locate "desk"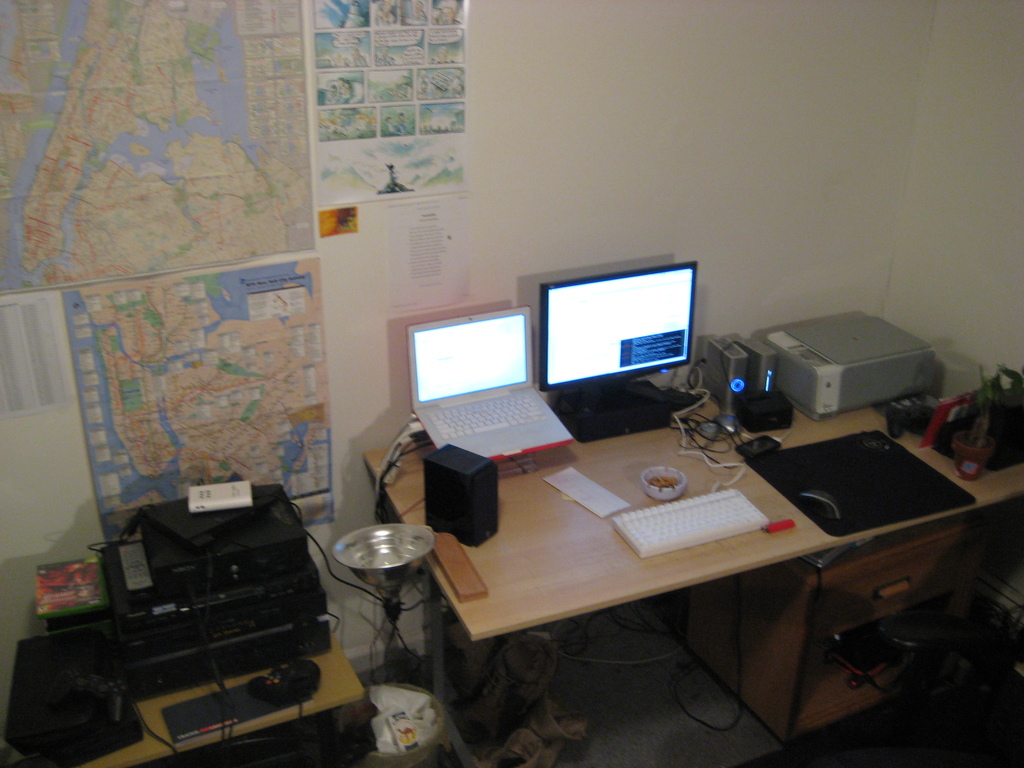
{"left": 367, "top": 456, "right": 1023, "bottom": 761}
